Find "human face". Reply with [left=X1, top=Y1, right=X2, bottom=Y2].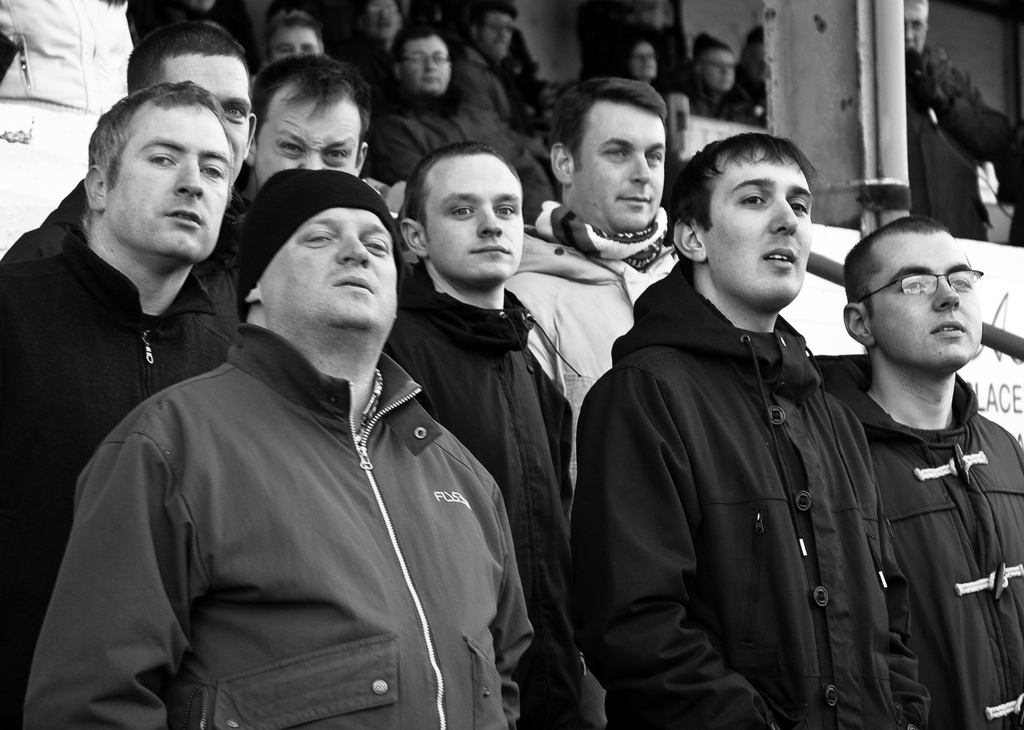
[left=255, top=207, right=404, bottom=333].
